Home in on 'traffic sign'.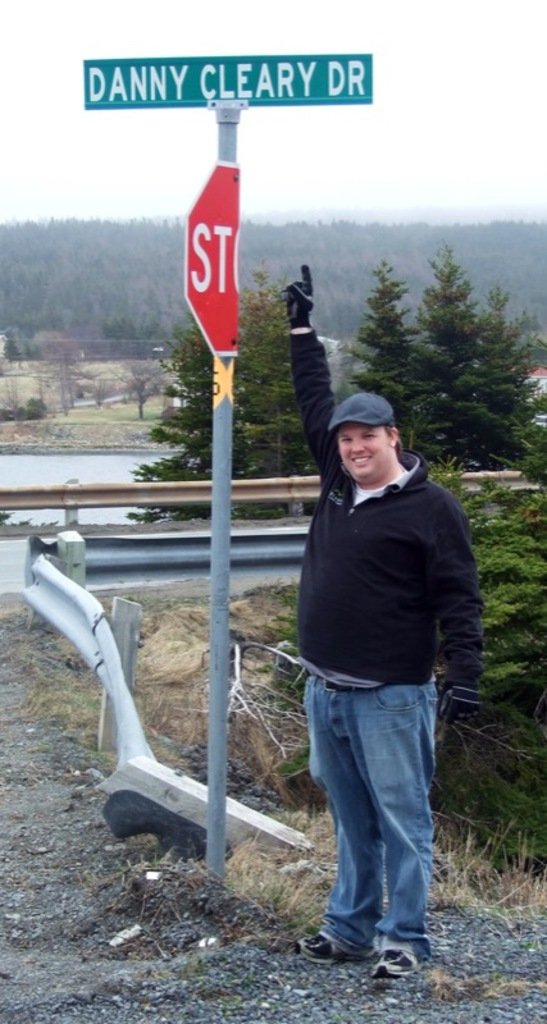
Homed in at locate(86, 55, 387, 110).
